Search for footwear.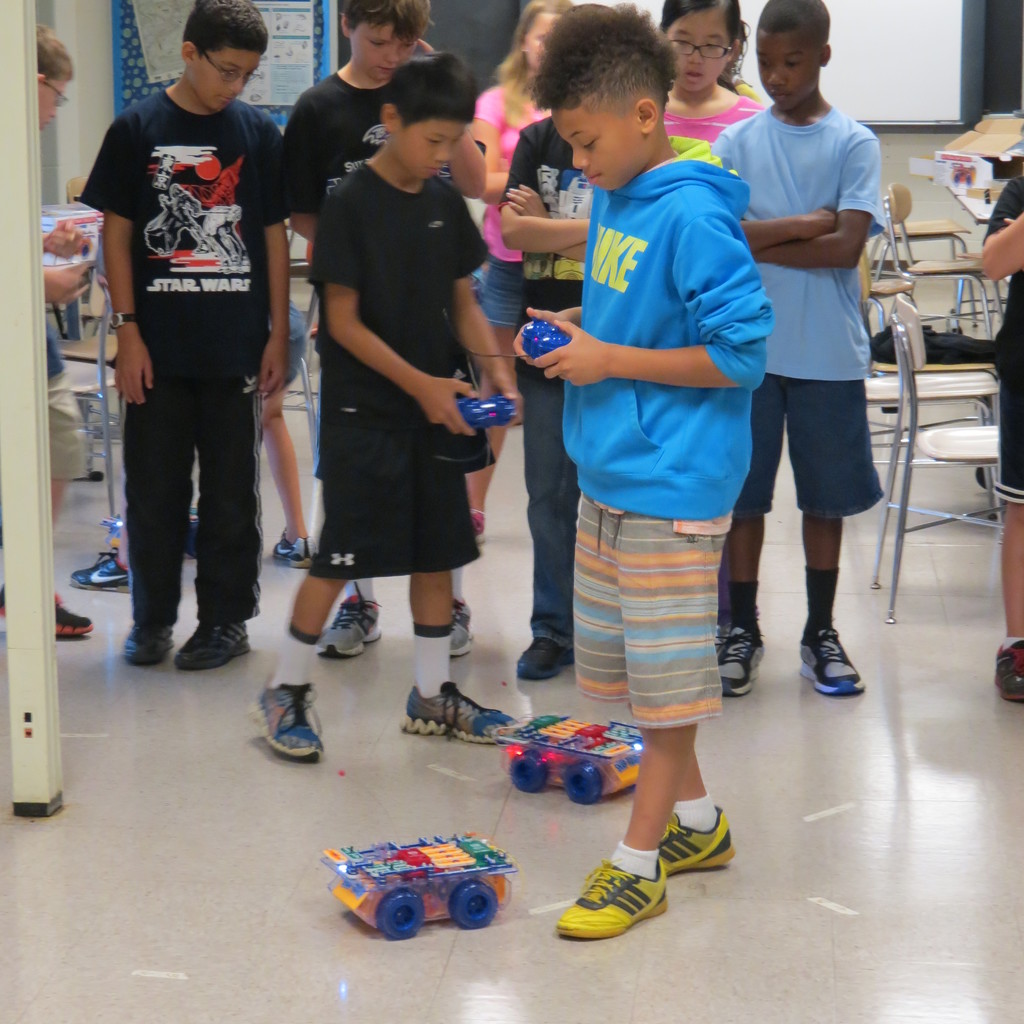
Found at region(653, 799, 740, 881).
